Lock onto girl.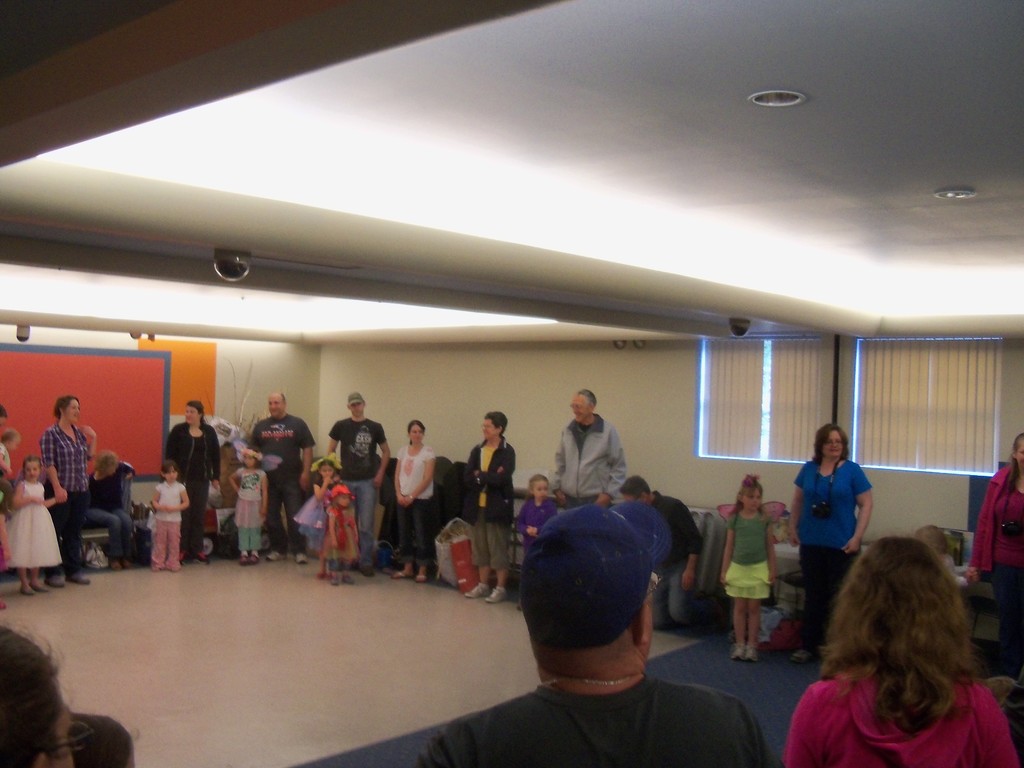
Locked: left=232, top=447, right=268, bottom=570.
